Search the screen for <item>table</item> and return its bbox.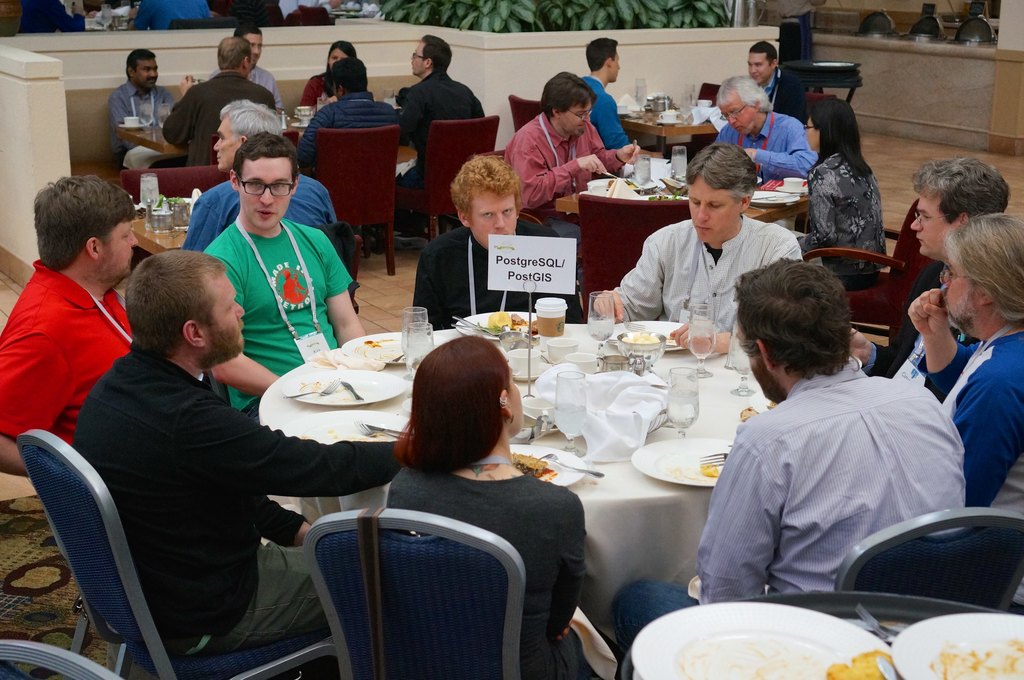
Found: <region>557, 162, 812, 224</region>.
